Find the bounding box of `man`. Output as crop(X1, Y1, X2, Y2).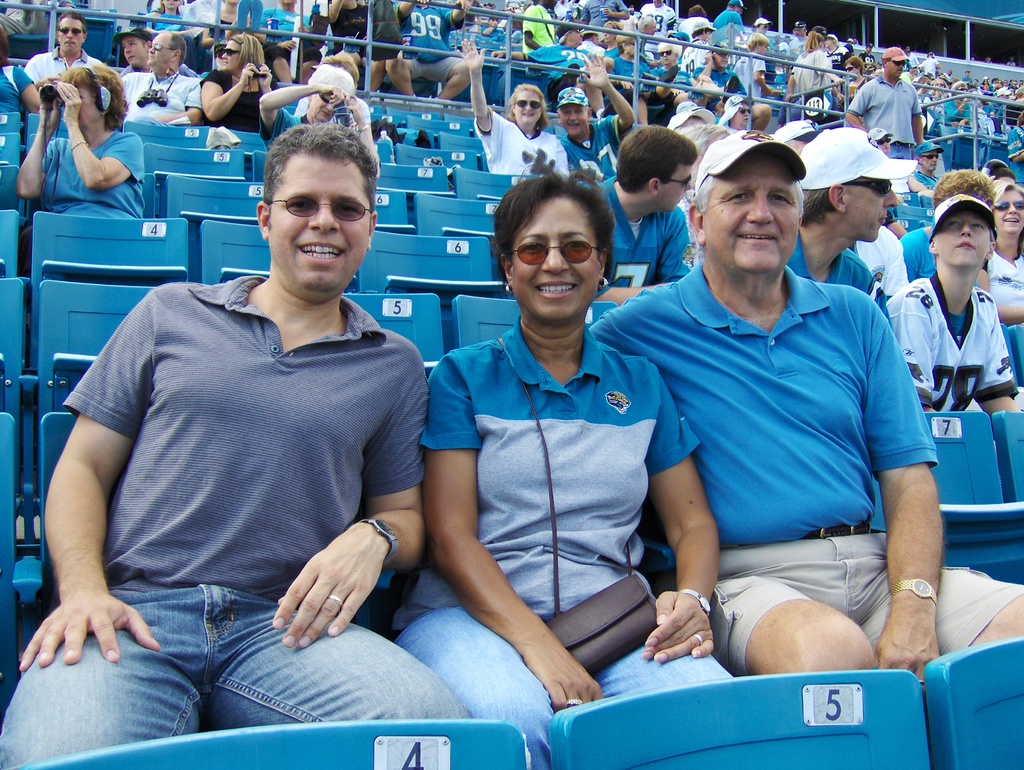
crop(120, 29, 203, 125).
